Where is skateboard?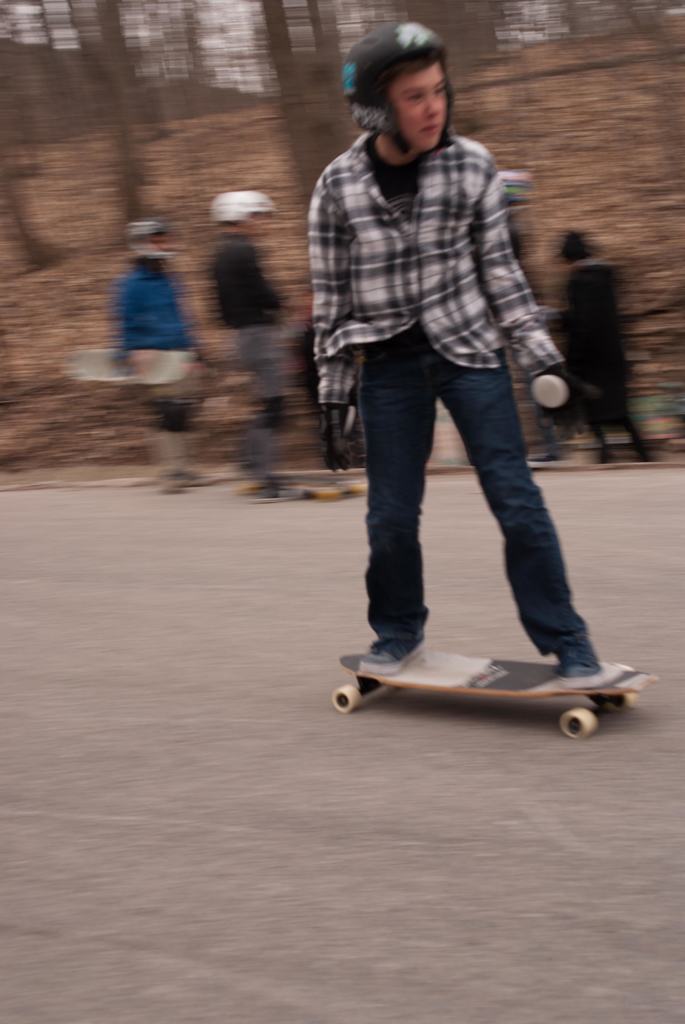
x1=333 y1=654 x2=660 y2=744.
